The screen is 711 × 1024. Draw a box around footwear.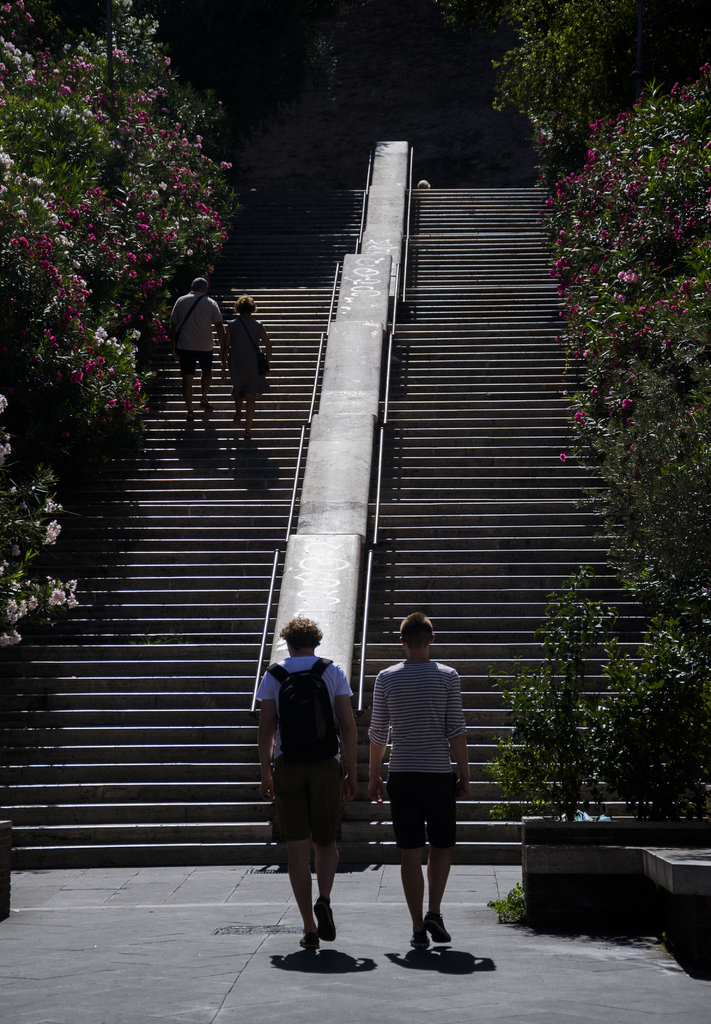
(293,931,325,959).
